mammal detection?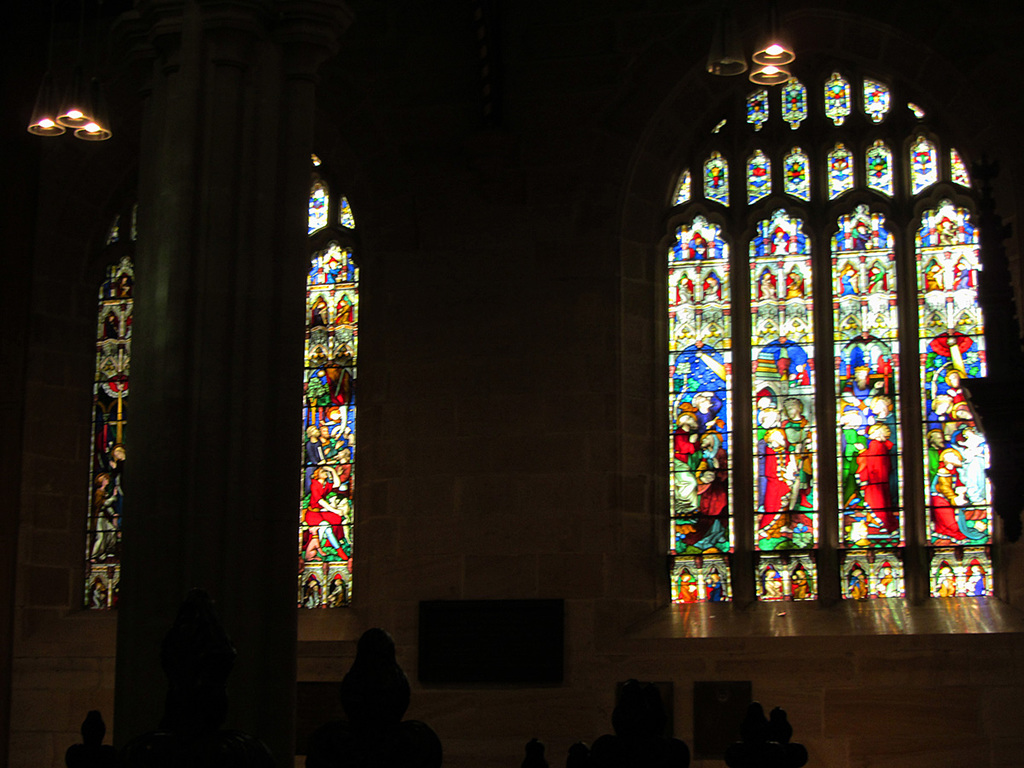
674:274:691:300
